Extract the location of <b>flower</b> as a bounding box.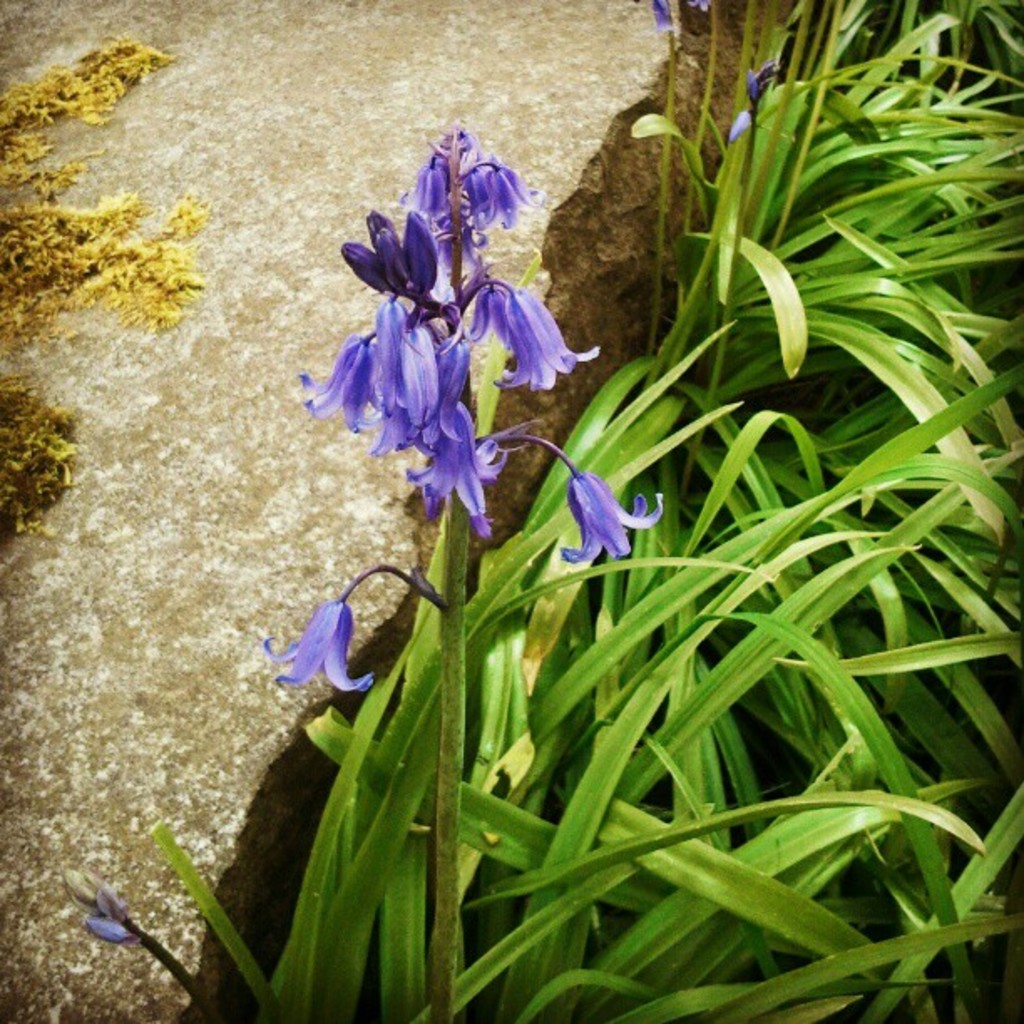
BBox(453, 283, 512, 351).
